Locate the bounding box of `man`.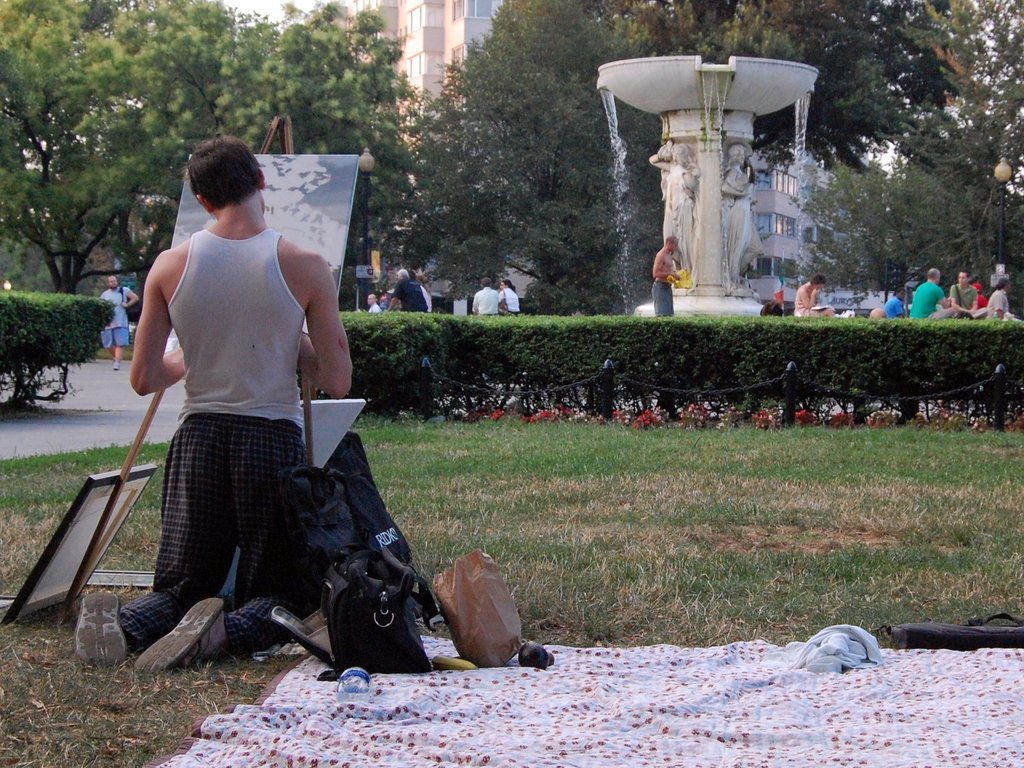
Bounding box: crop(648, 236, 682, 318).
